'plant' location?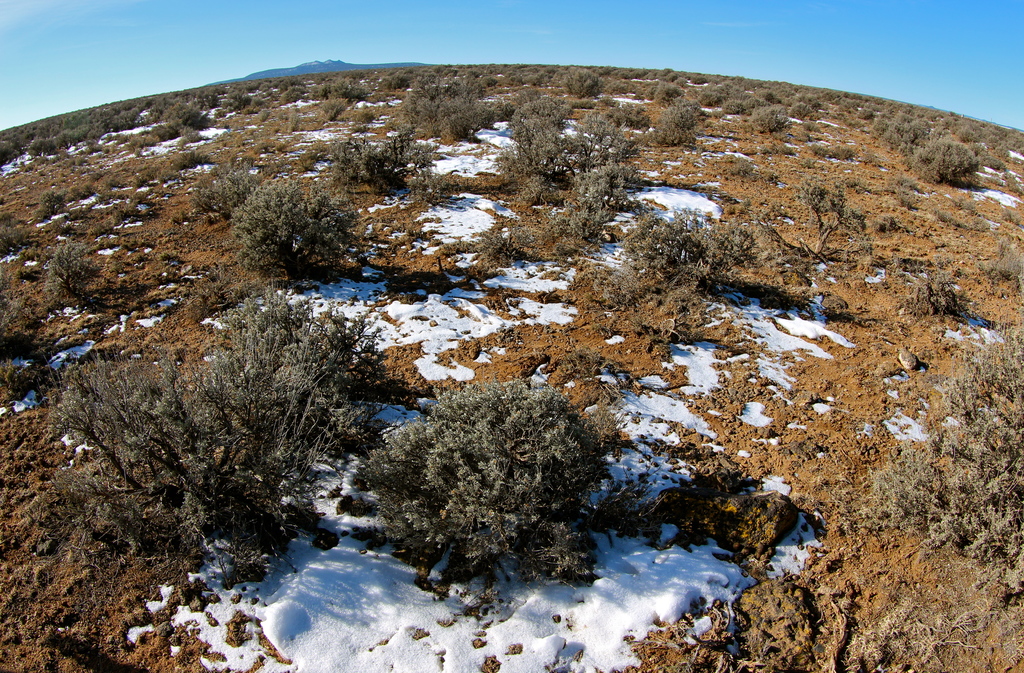
<box>832,148,854,162</box>
